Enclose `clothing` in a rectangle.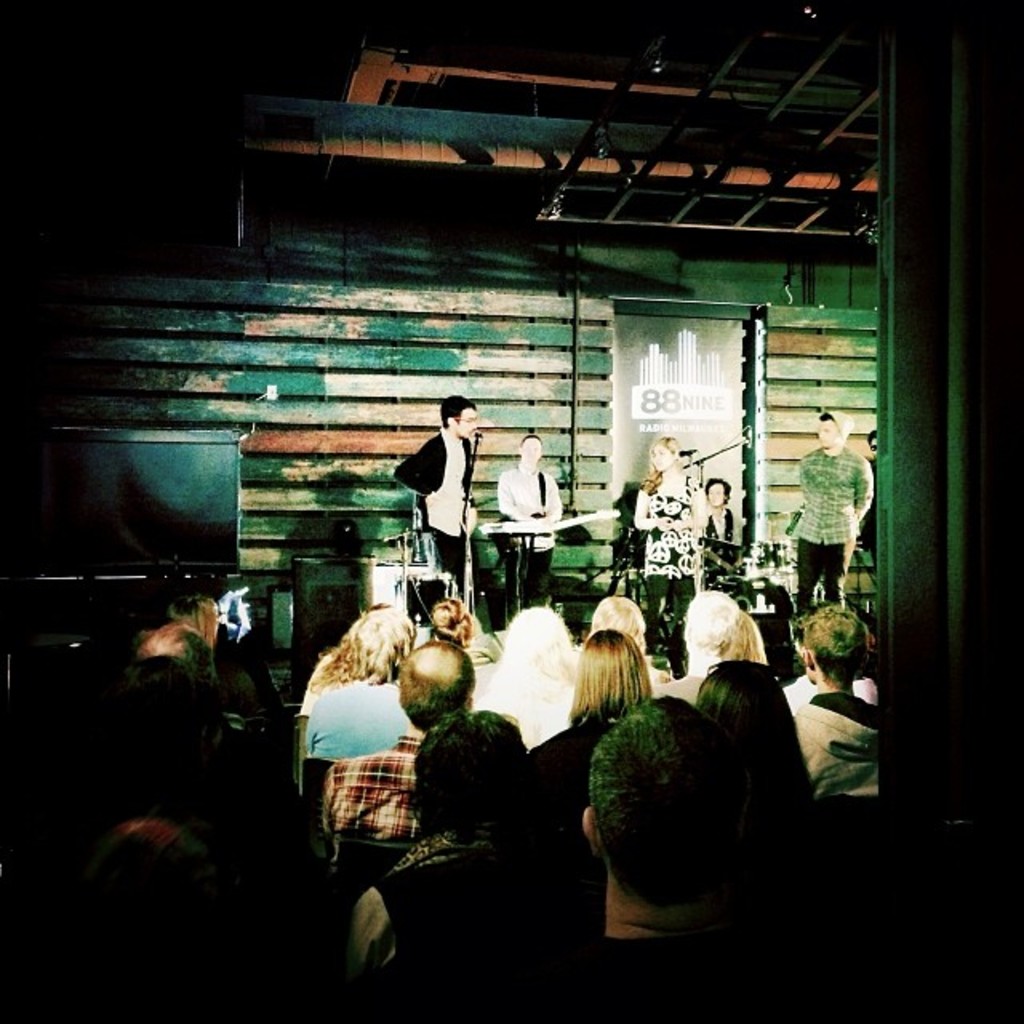
locate(307, 726, 416, 840).
